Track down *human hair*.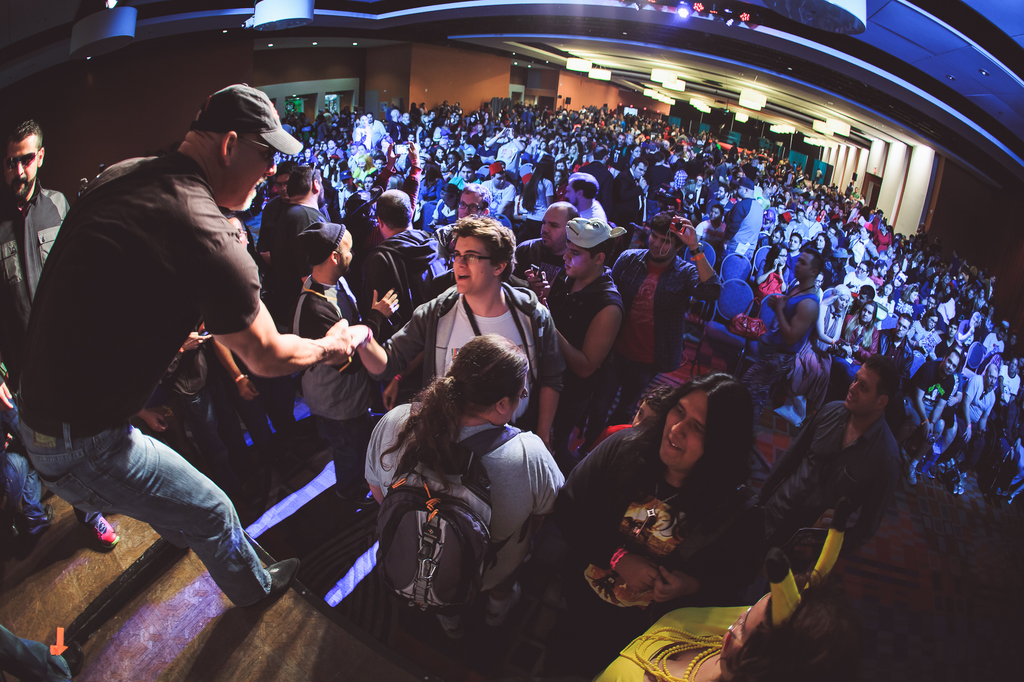
Tracked to bbox=(570, 202, 580, 234).
